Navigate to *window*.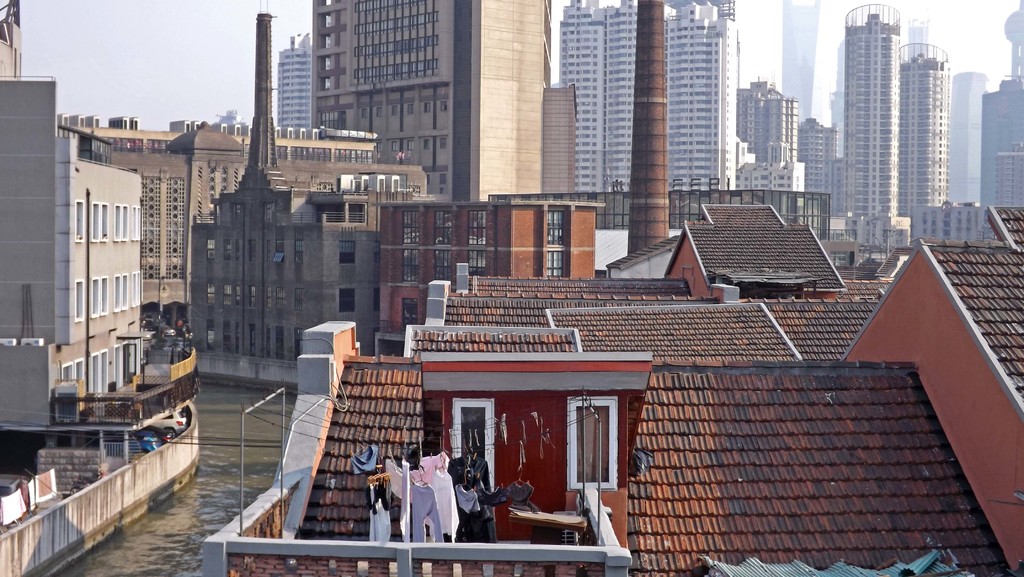
Navigation target: BBox(292, 327, 305, 362).
